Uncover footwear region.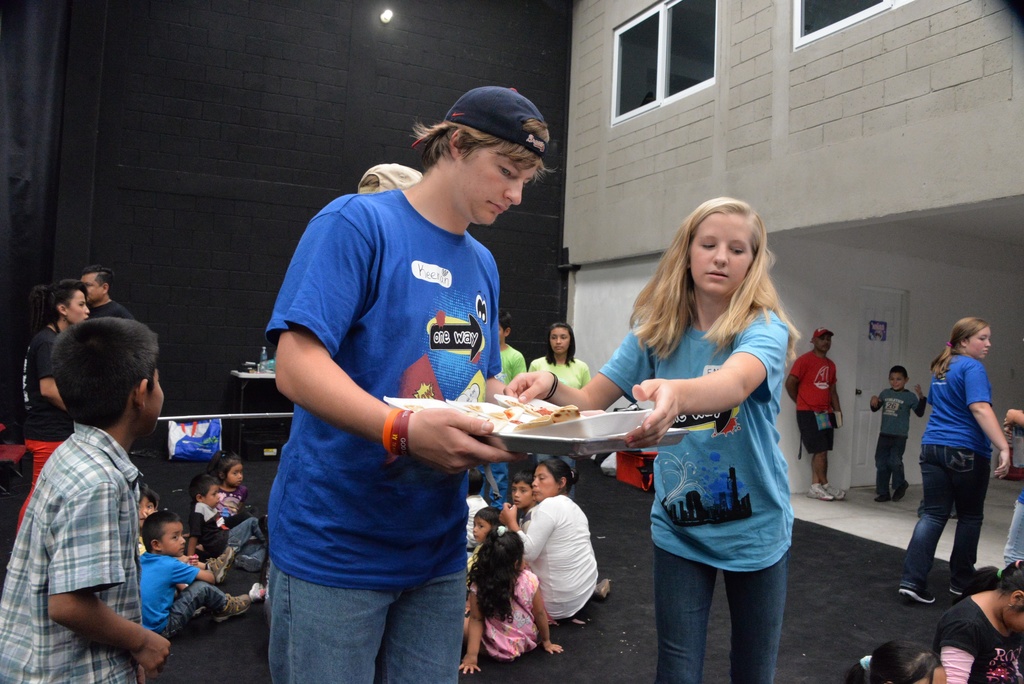
Uncovered: bbox=[872, 491, 890, 502].
